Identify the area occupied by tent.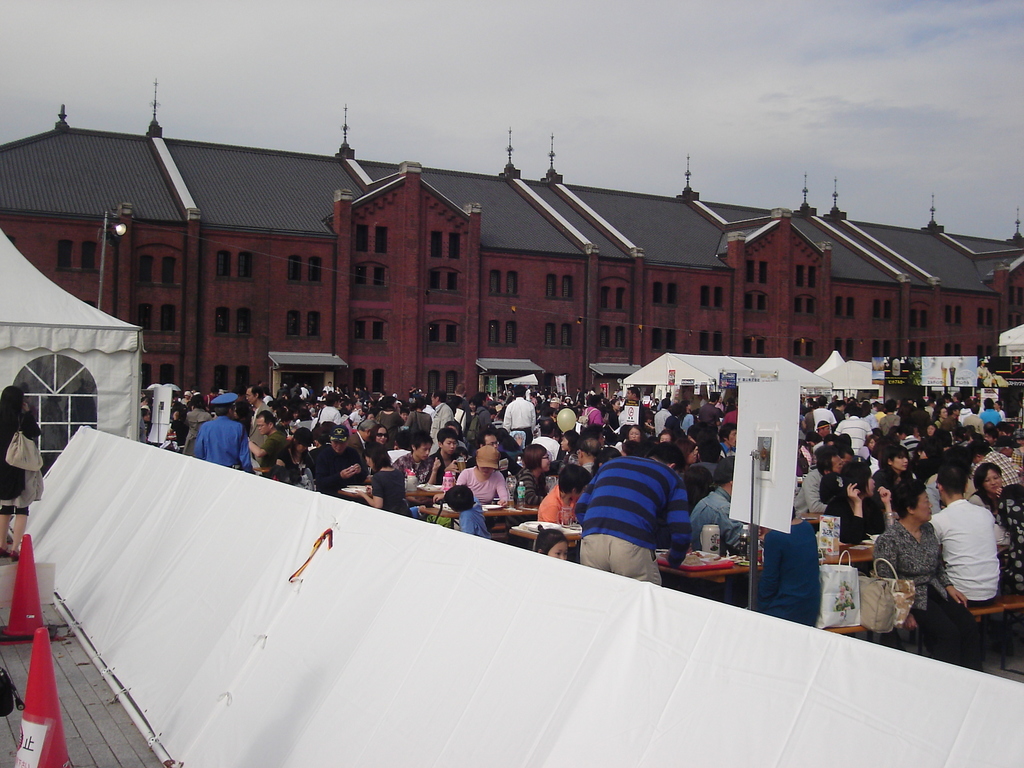
Area: left=822, top=335, right=892, bottom=390.
